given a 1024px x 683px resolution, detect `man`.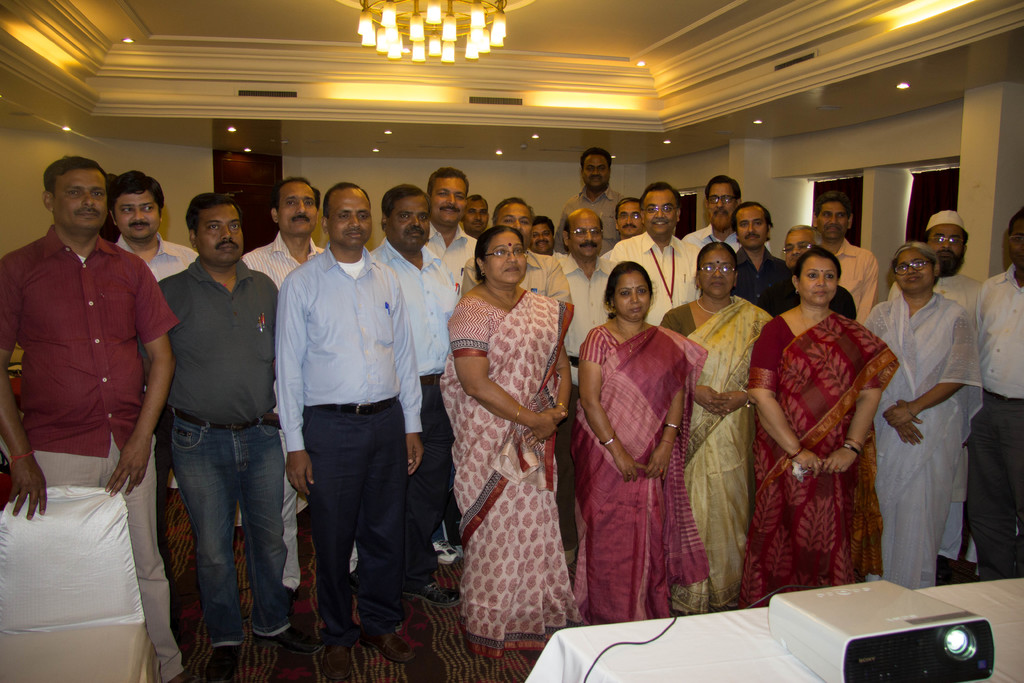
[731, 199, 788, 304].
